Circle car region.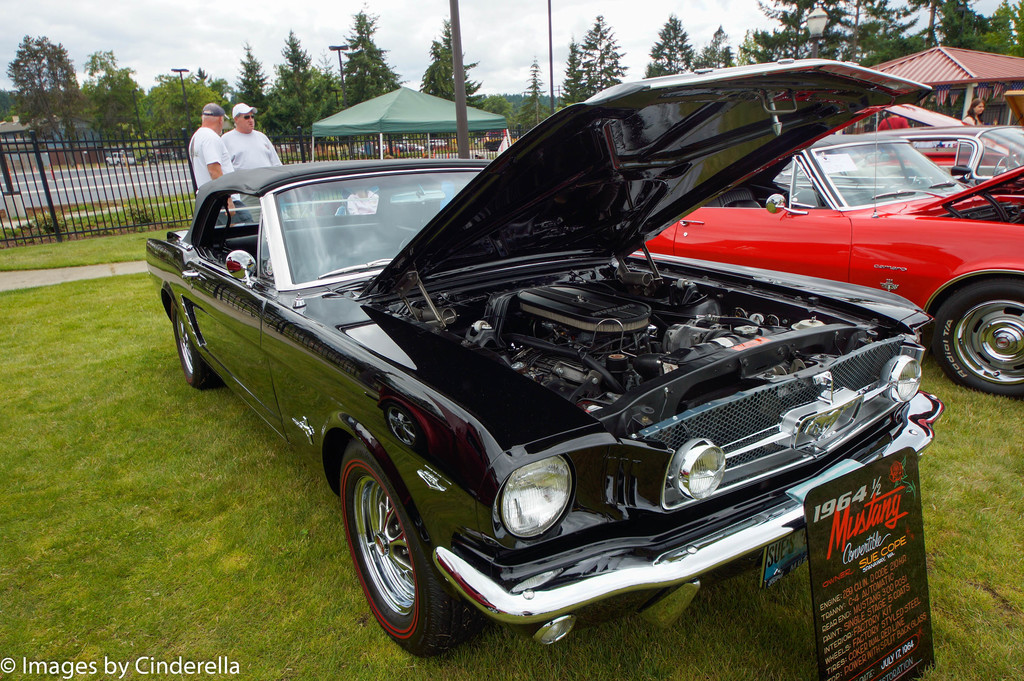
Region: (left=877, top=97, right=1023, bottom=156).
